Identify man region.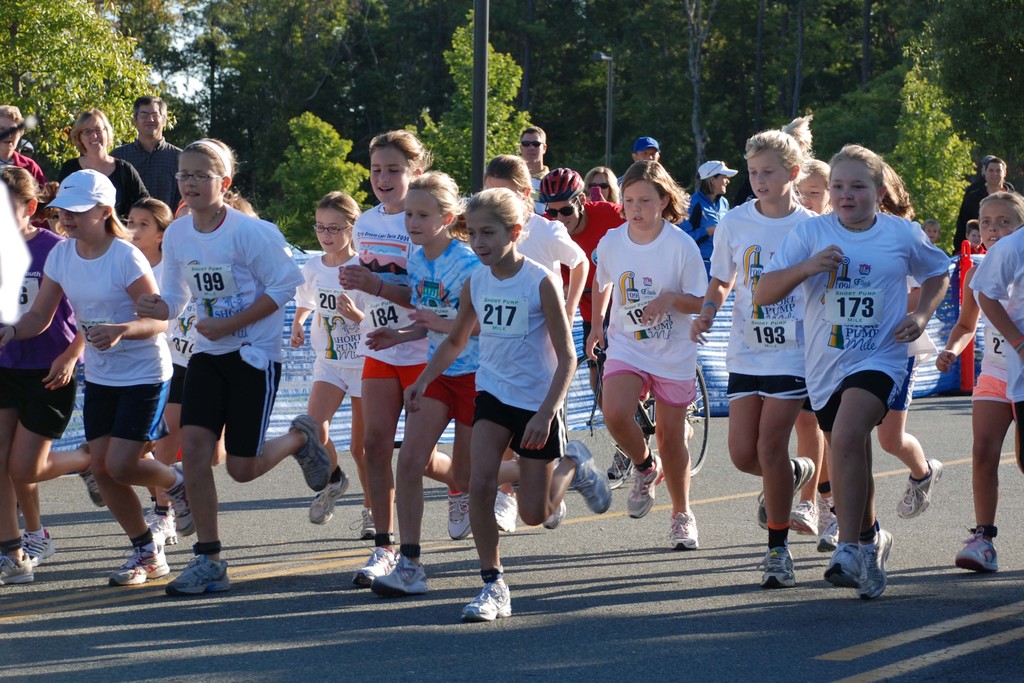
Region: BBox(108, 91, 181, 214).
